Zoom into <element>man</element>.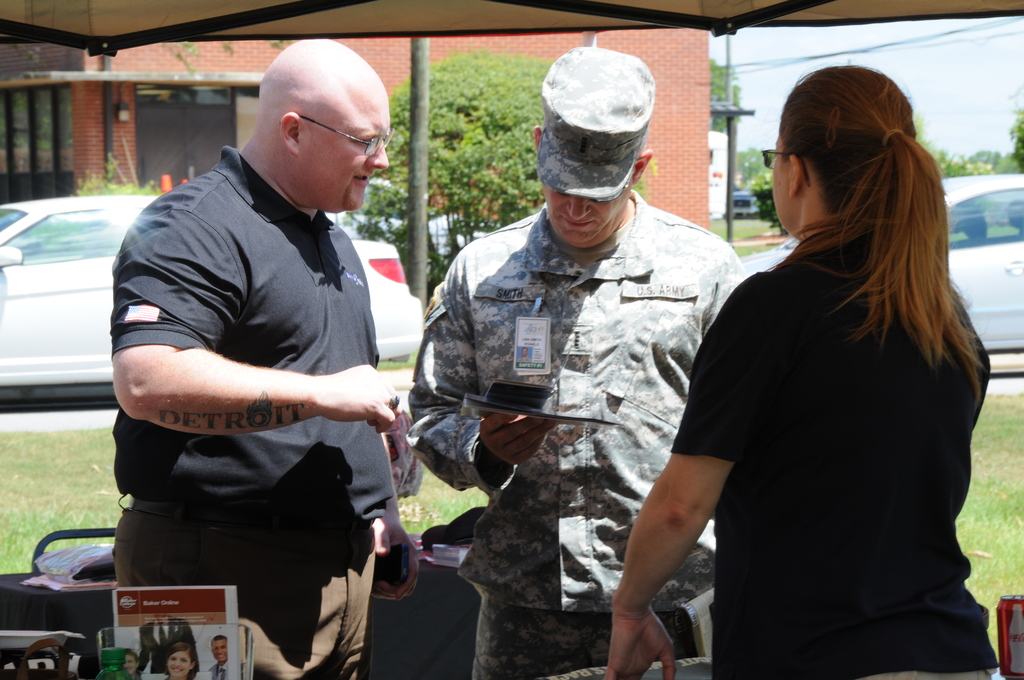
Zoom target: detection(105, 38, 419, 679).
